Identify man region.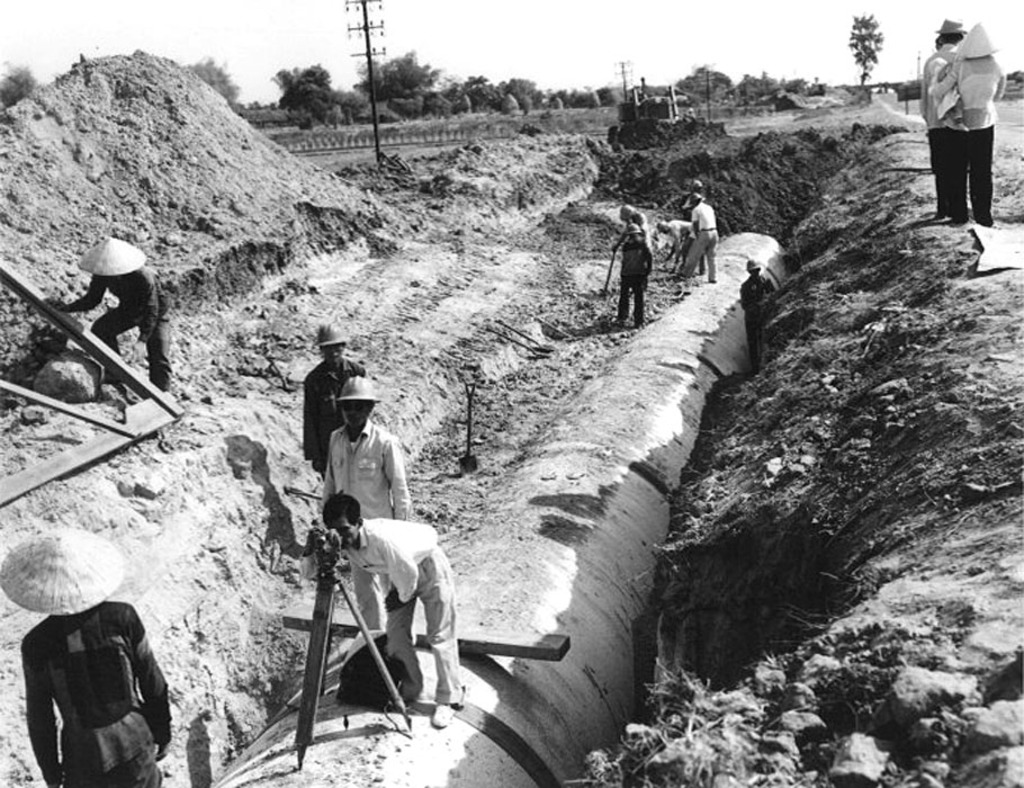
Region: box(655, 216, 697, 261).
